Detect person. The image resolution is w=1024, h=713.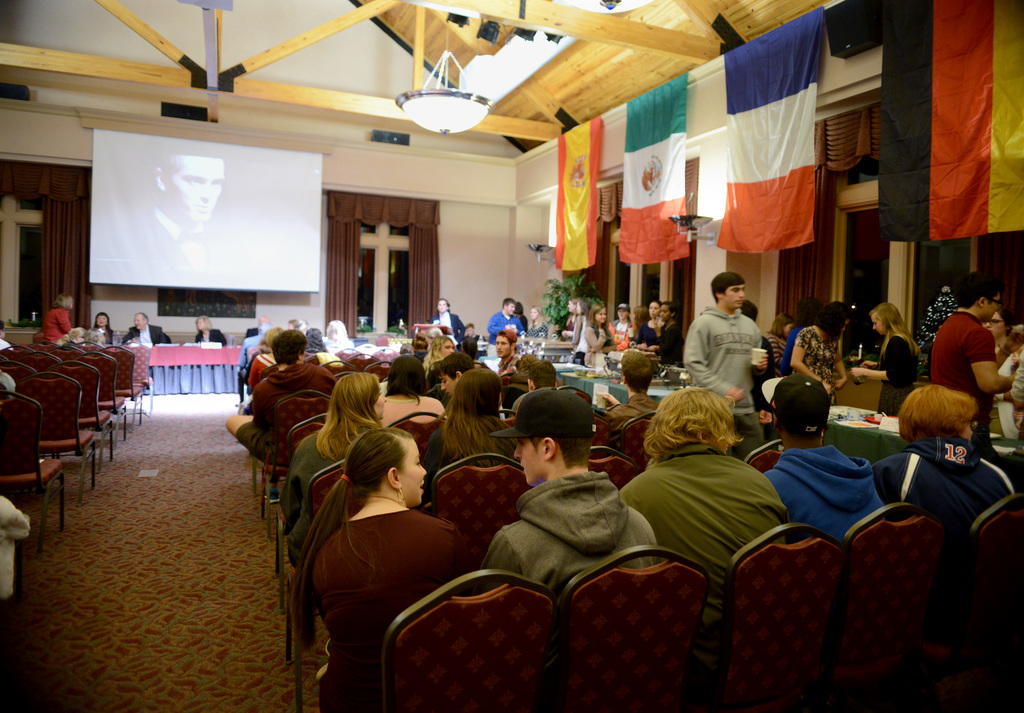
298/430/475/712.
